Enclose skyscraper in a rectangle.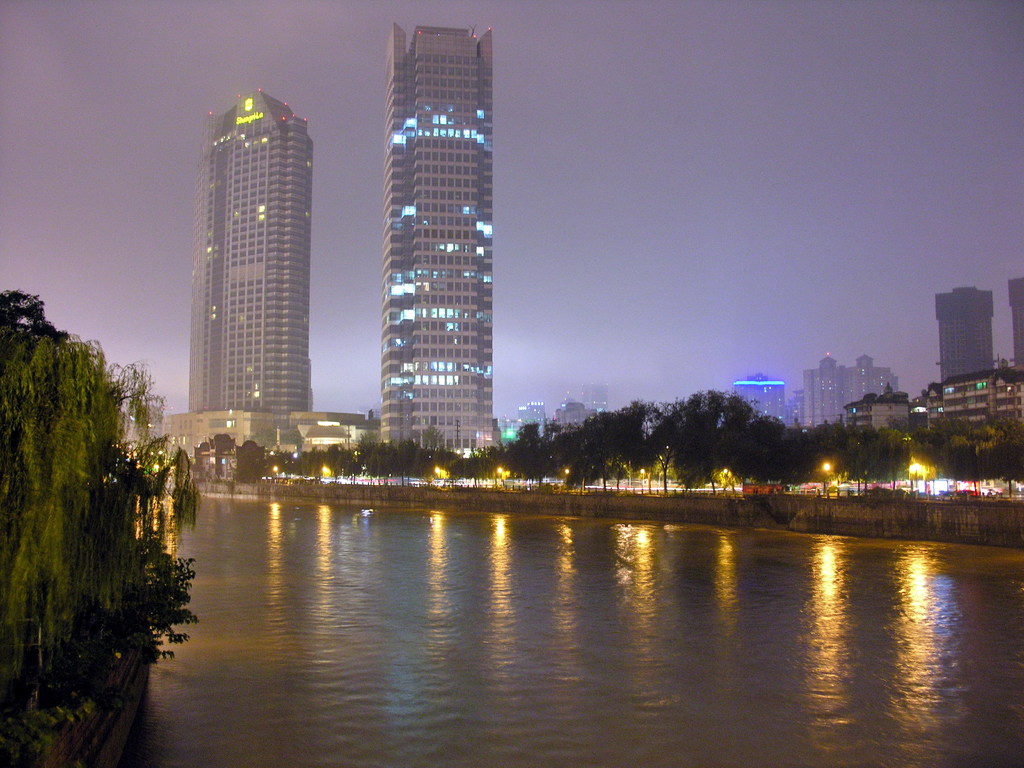
bbox=(934, 285, 995, 383).
